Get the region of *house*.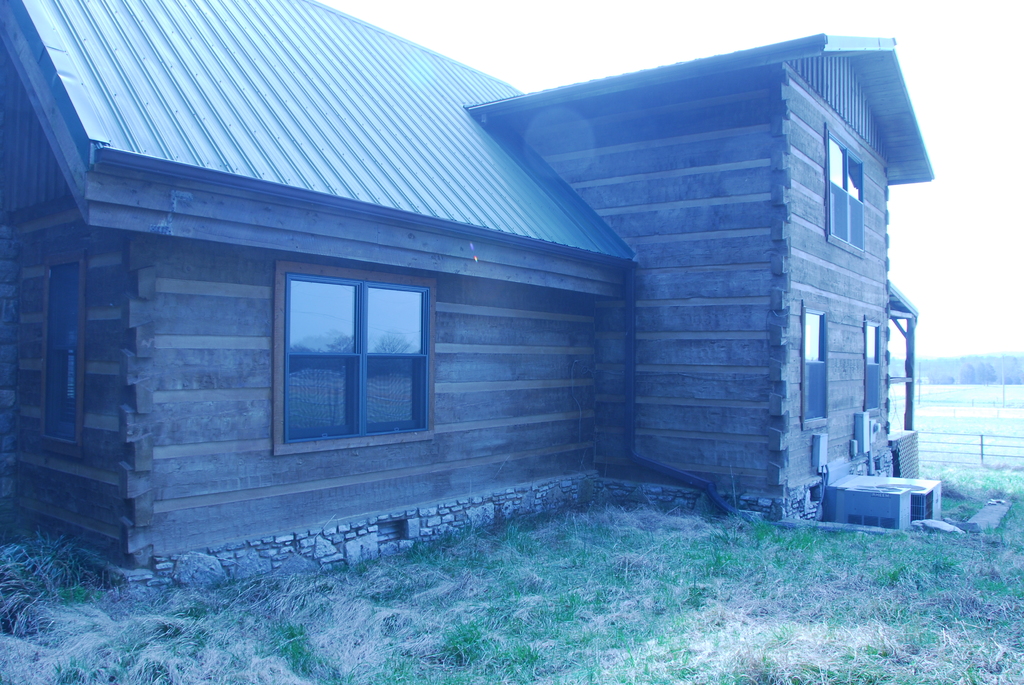
{"x1": 0, "y1": 0, "x2": 935, "y2": 591}.
